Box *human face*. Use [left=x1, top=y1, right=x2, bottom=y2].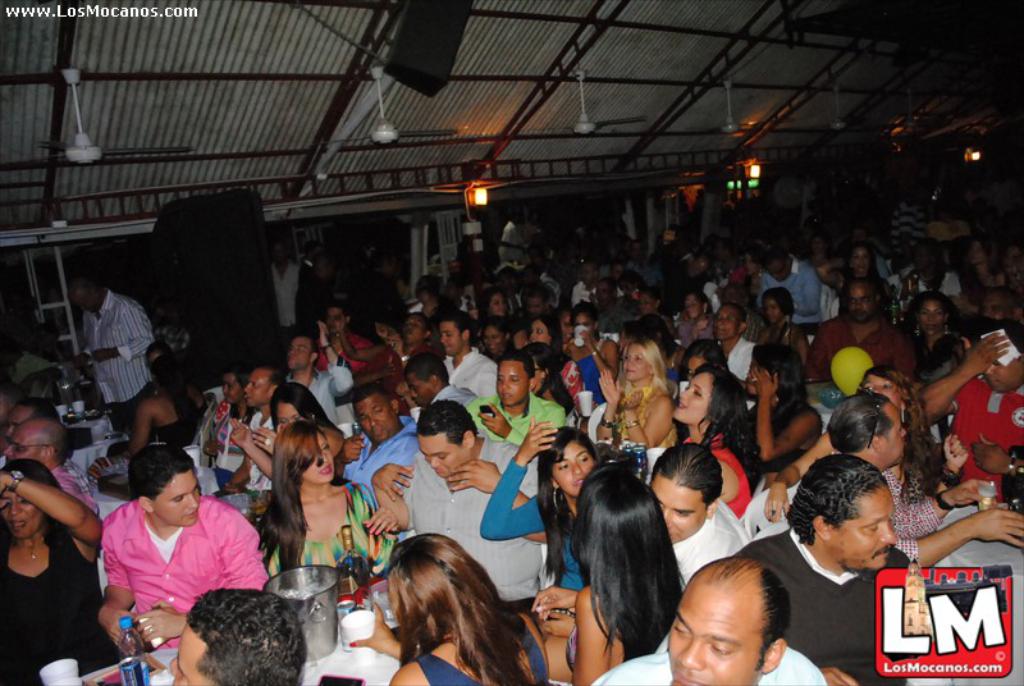
[left=520, top=264, right=535, bottom=285].
